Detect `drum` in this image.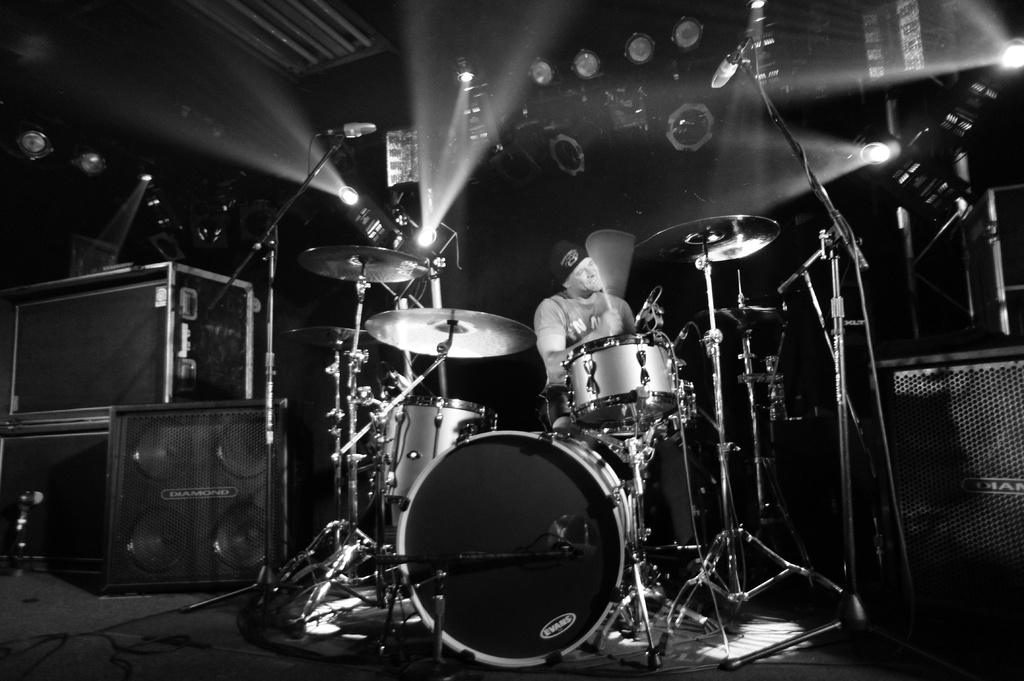
Detection: (396, 431, 635, 671).
